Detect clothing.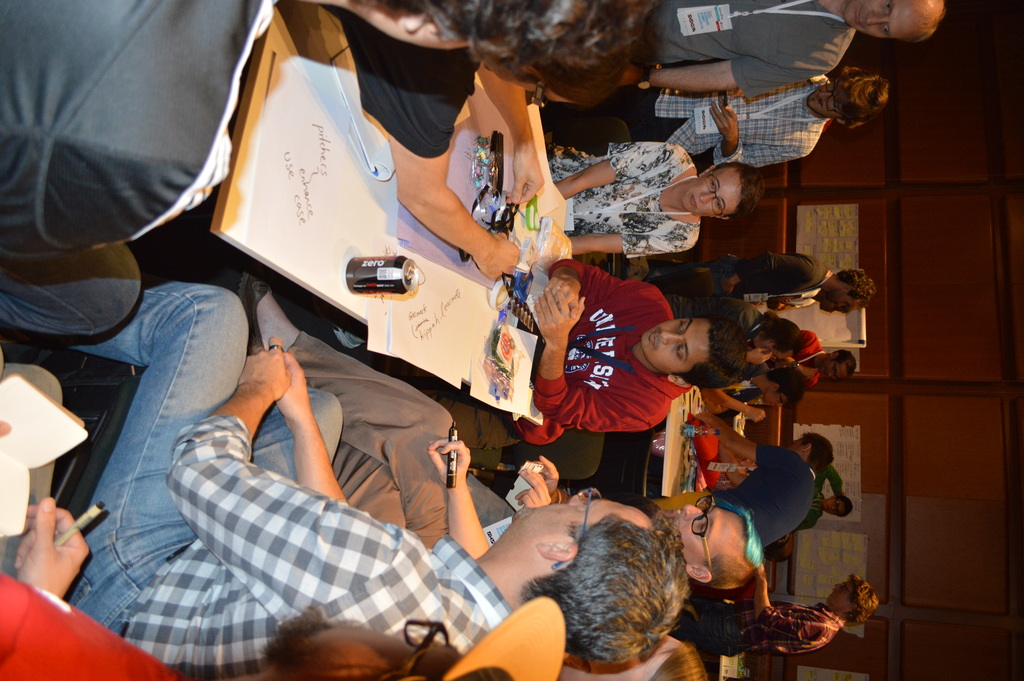
Detected at {"left": 708, "top": 444, "right": 814, "bottom": 551}.
